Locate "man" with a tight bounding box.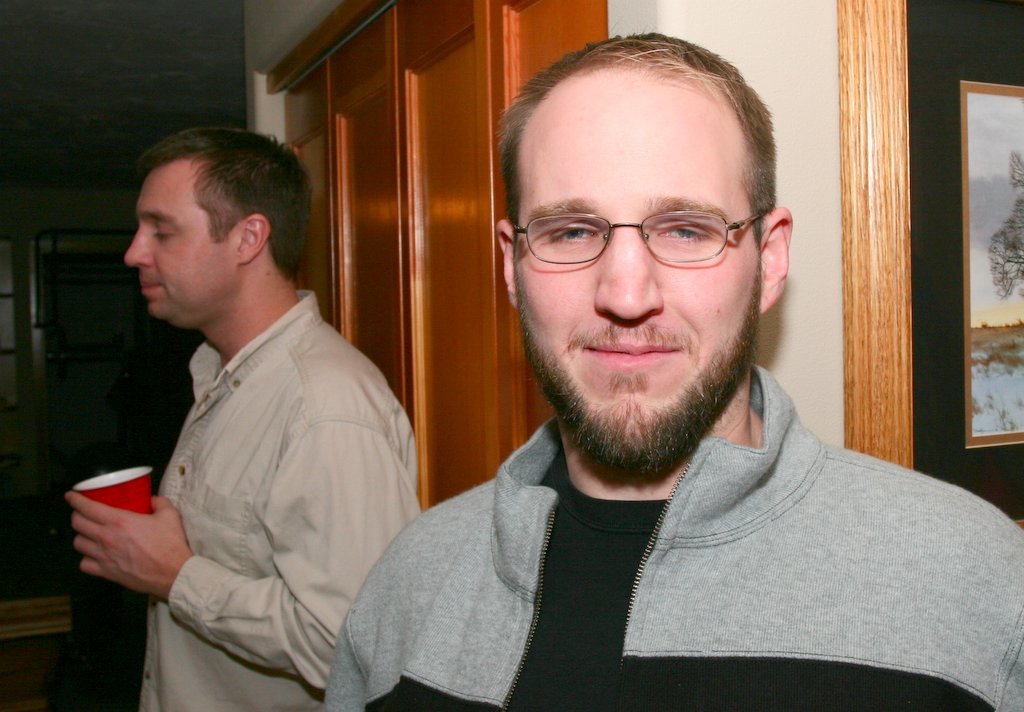
bbox=[70, 103, 444, 705].
